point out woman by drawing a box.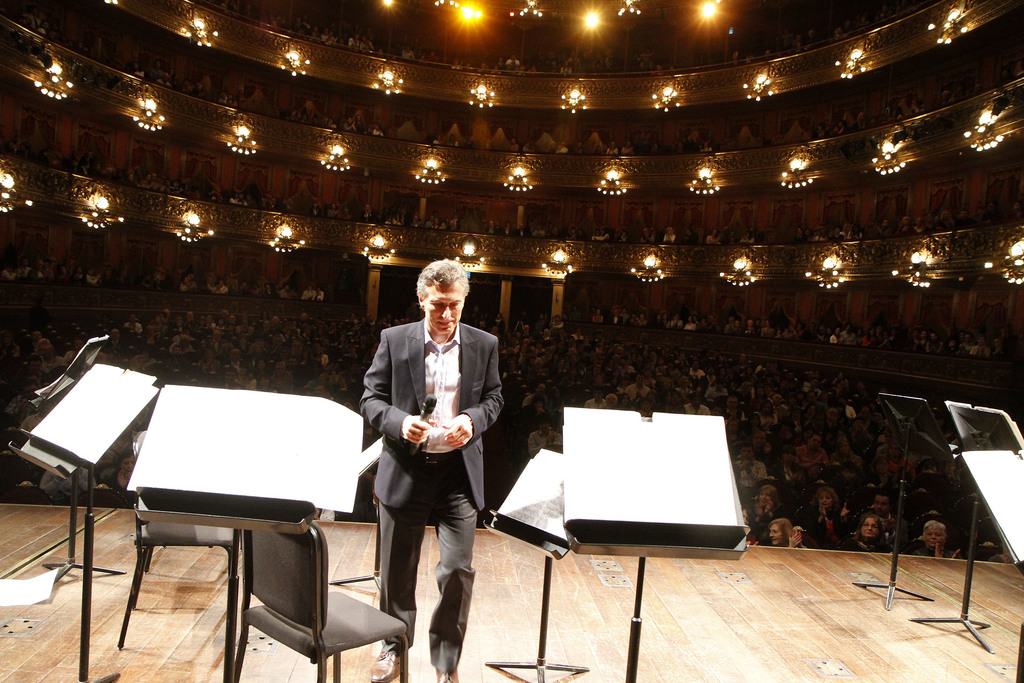
[left=767, top=515, right=806, bottom=553].
